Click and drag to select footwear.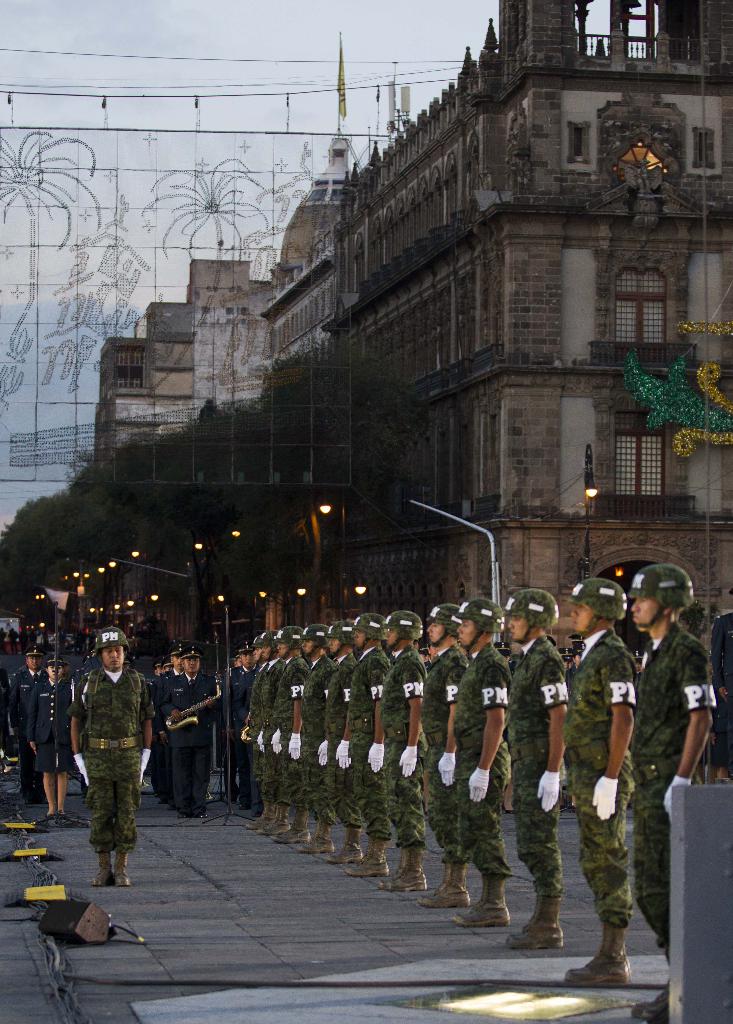
Selection: locate(243, 796, 273, 831).
